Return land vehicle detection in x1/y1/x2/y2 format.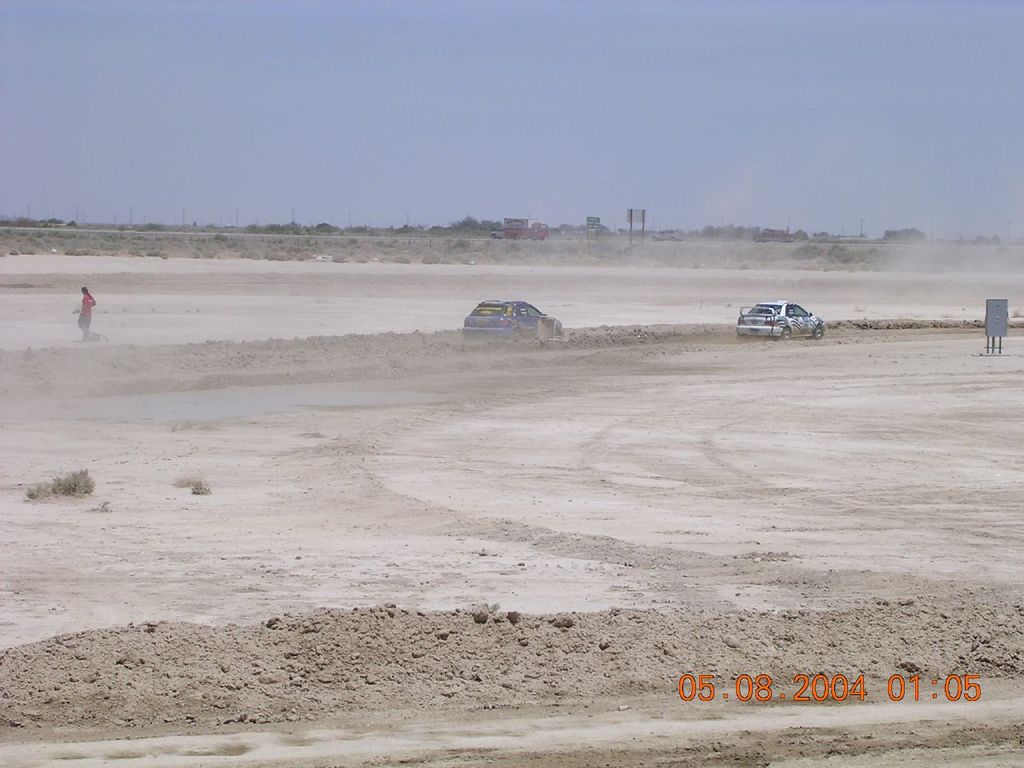
461/294/566/354.
